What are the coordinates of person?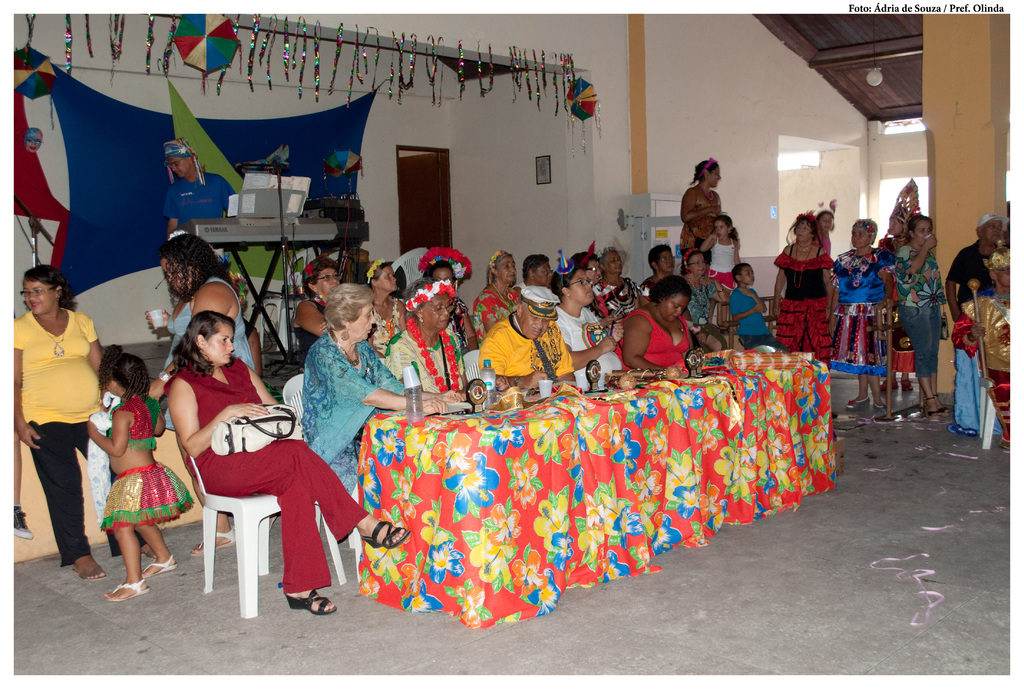
bbox(554, 251, 629, 390).
